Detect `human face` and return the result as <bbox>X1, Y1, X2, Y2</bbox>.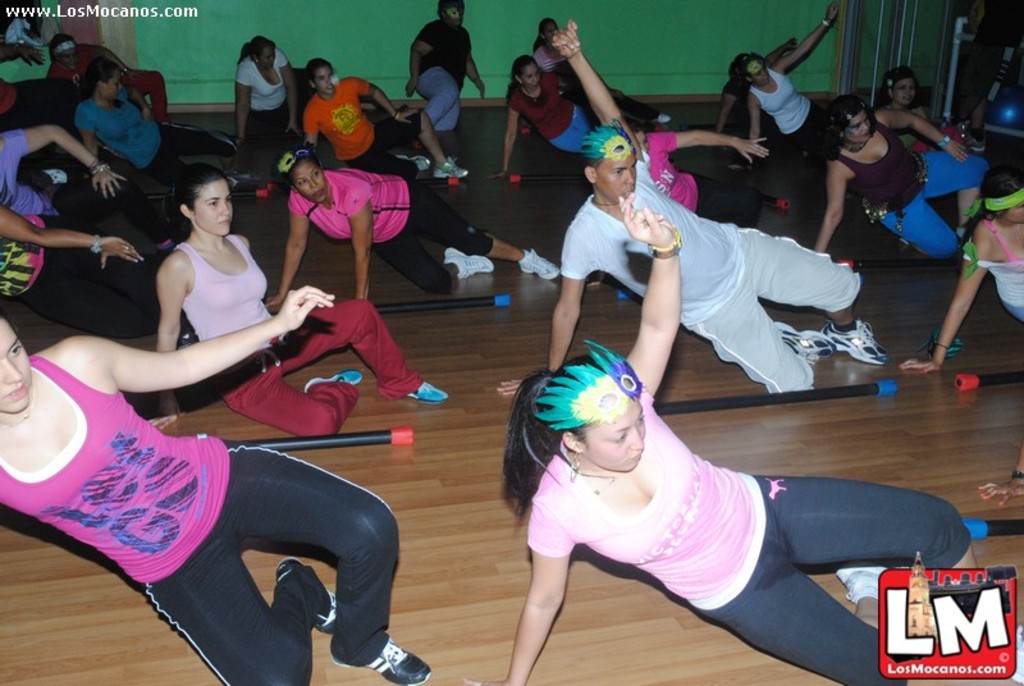
<bbox>520, 63, 541, 91</bbox>.
